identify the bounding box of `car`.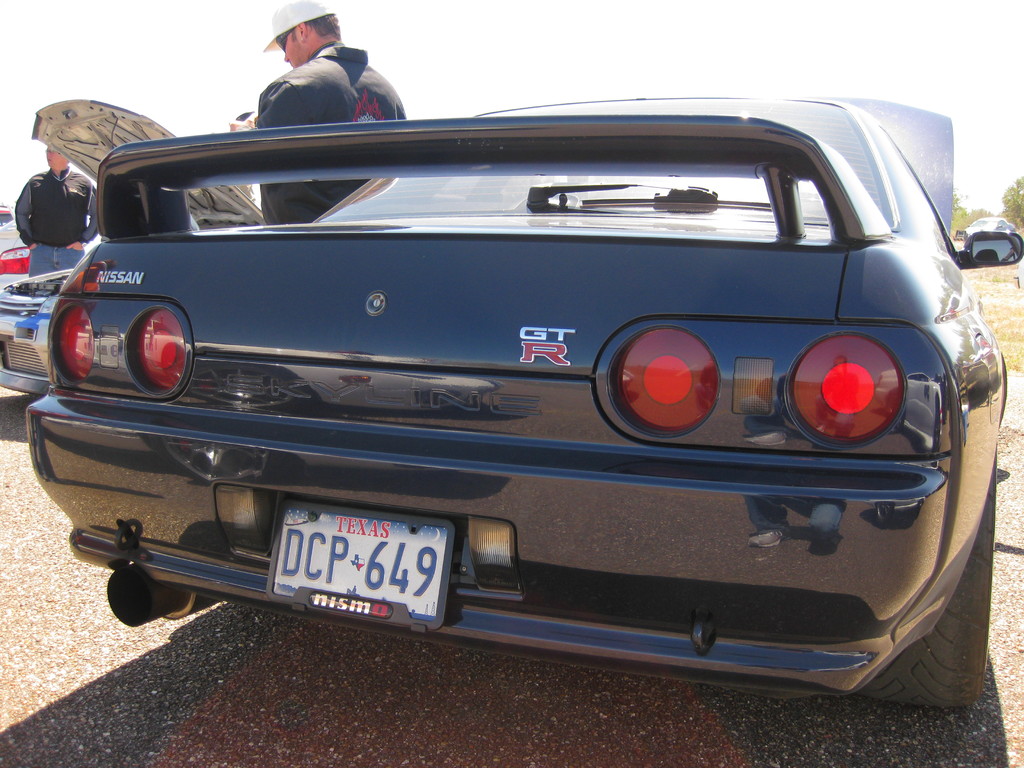
region(0, 218, 103, 291).
